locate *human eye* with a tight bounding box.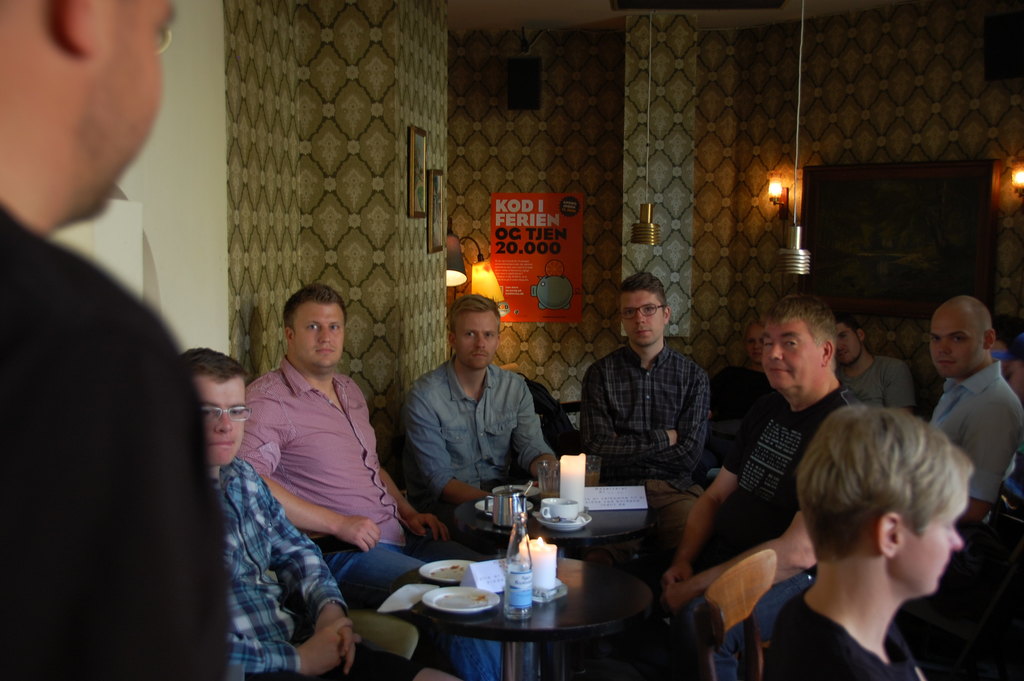
Rect(929, 335, 940, 347).
